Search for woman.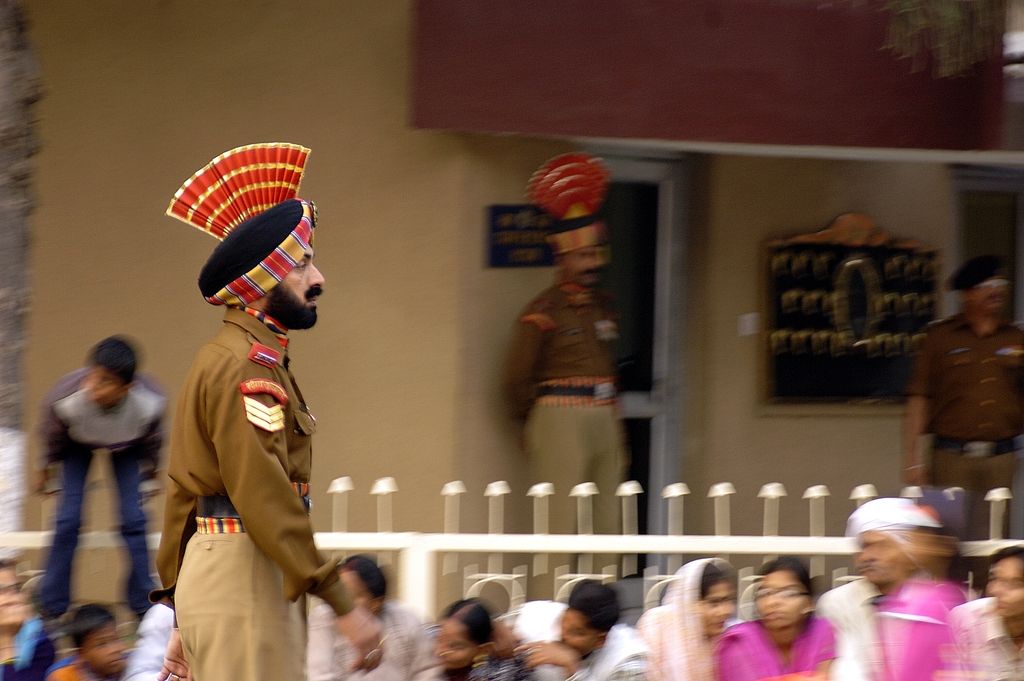
Found at Rect(714, 553, 847, 680).
